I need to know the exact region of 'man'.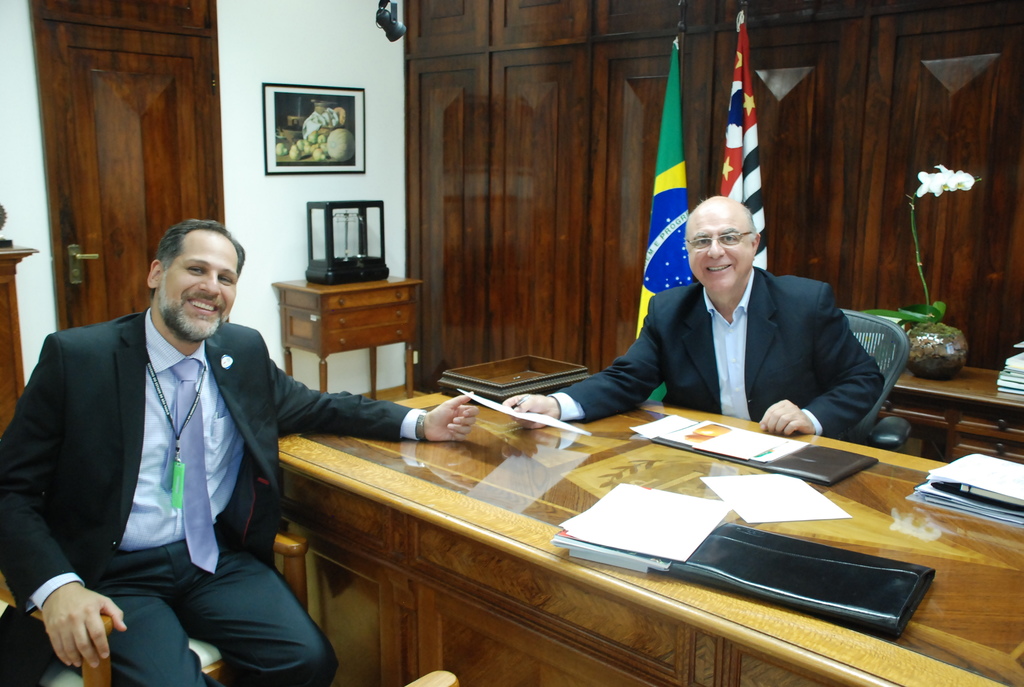
Region: 0,218,481,686.
